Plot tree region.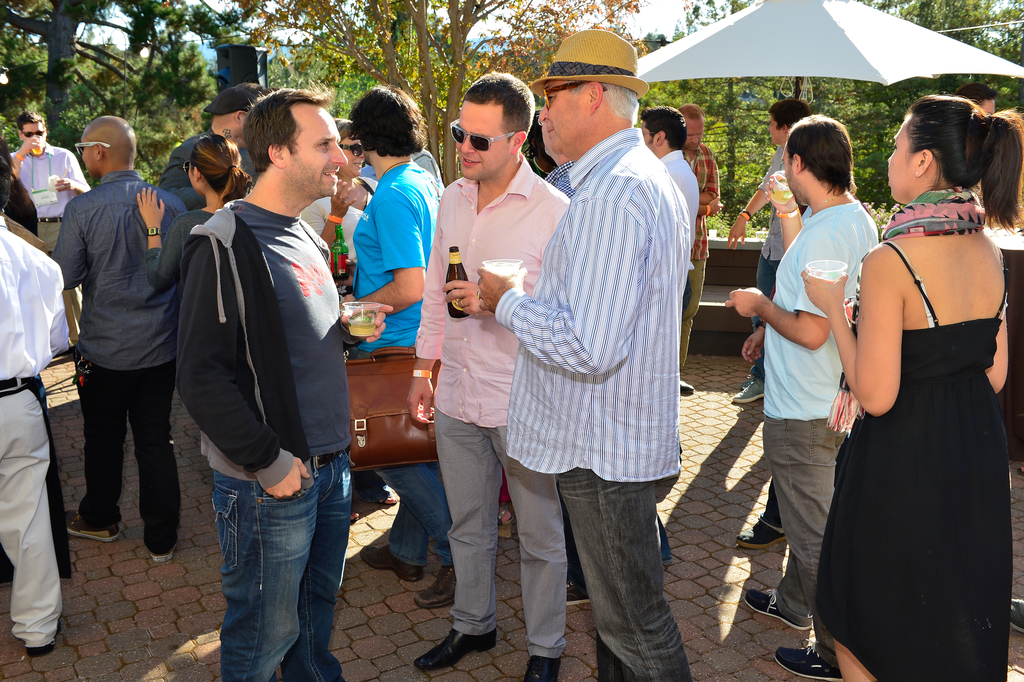
Plotted at left=876, top=0, right=1023, bottom=113.
